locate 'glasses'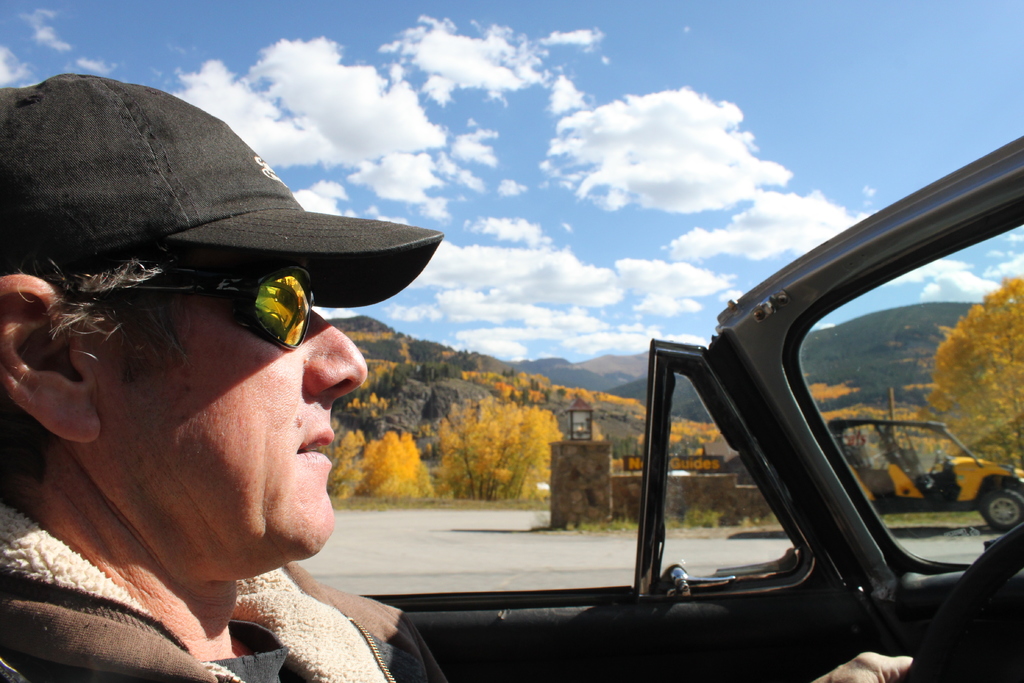
(left=52, top=253, right=353, bottom=363)
